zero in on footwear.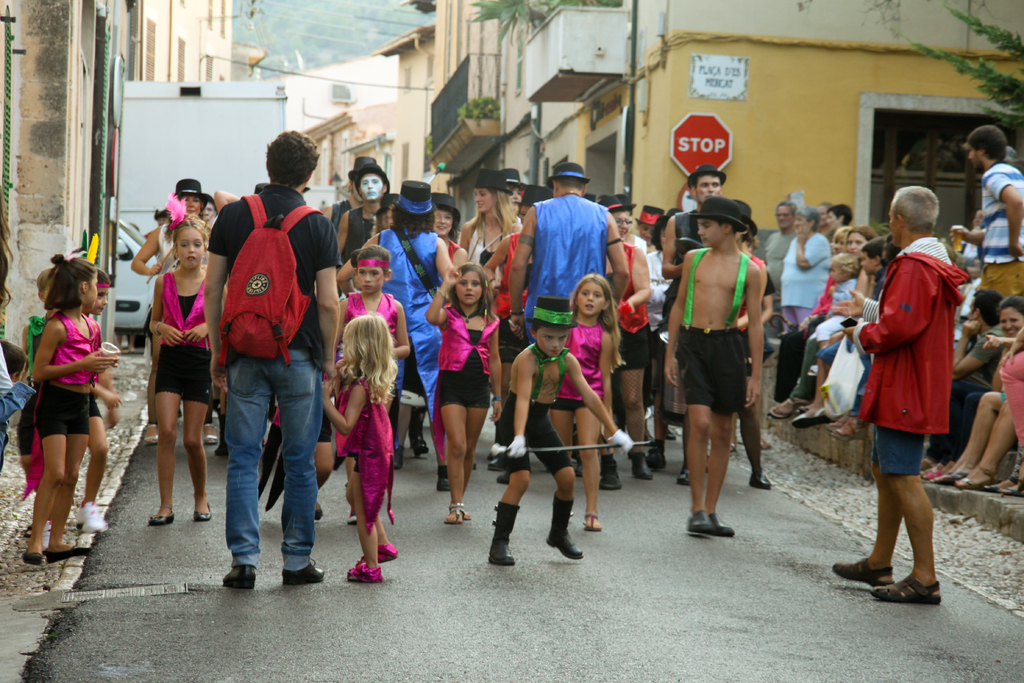
Zeroed in: locate(350, 562, 383, 588).
